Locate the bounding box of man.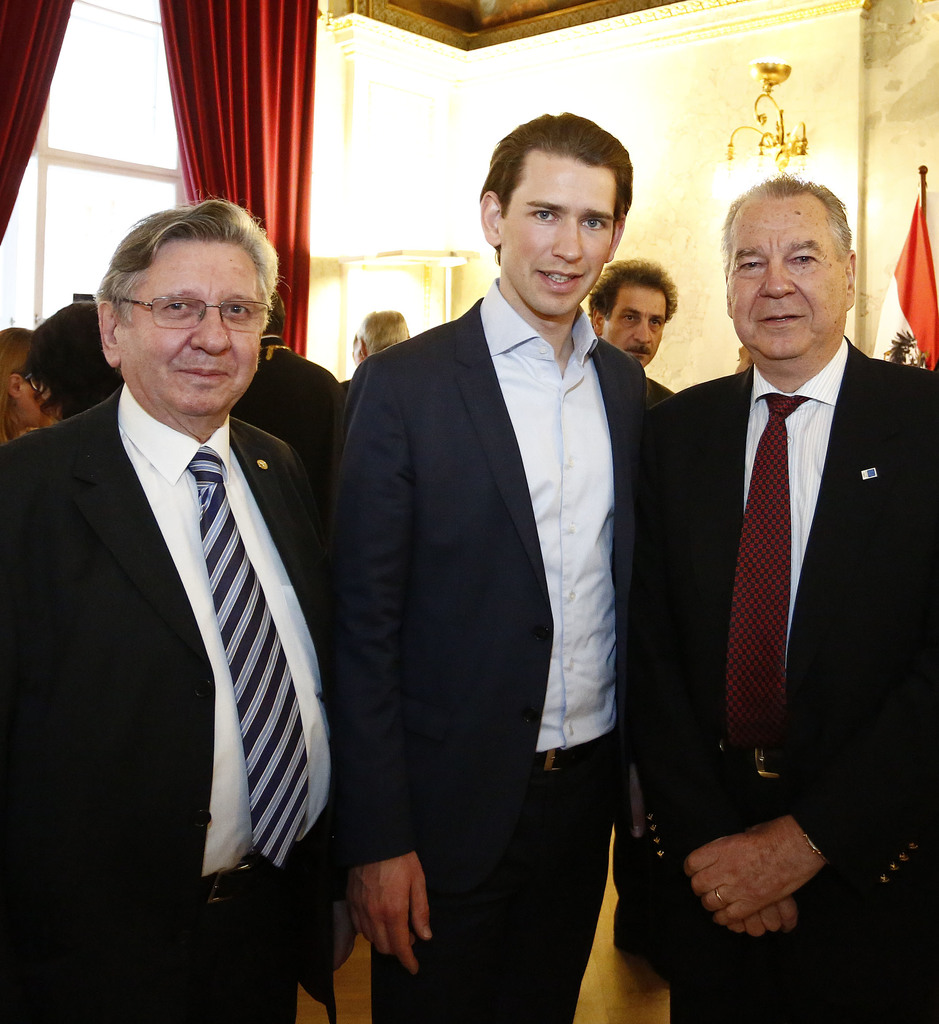
Bounding box: (x1=320, y1=113, x2=654, y2=1023).
